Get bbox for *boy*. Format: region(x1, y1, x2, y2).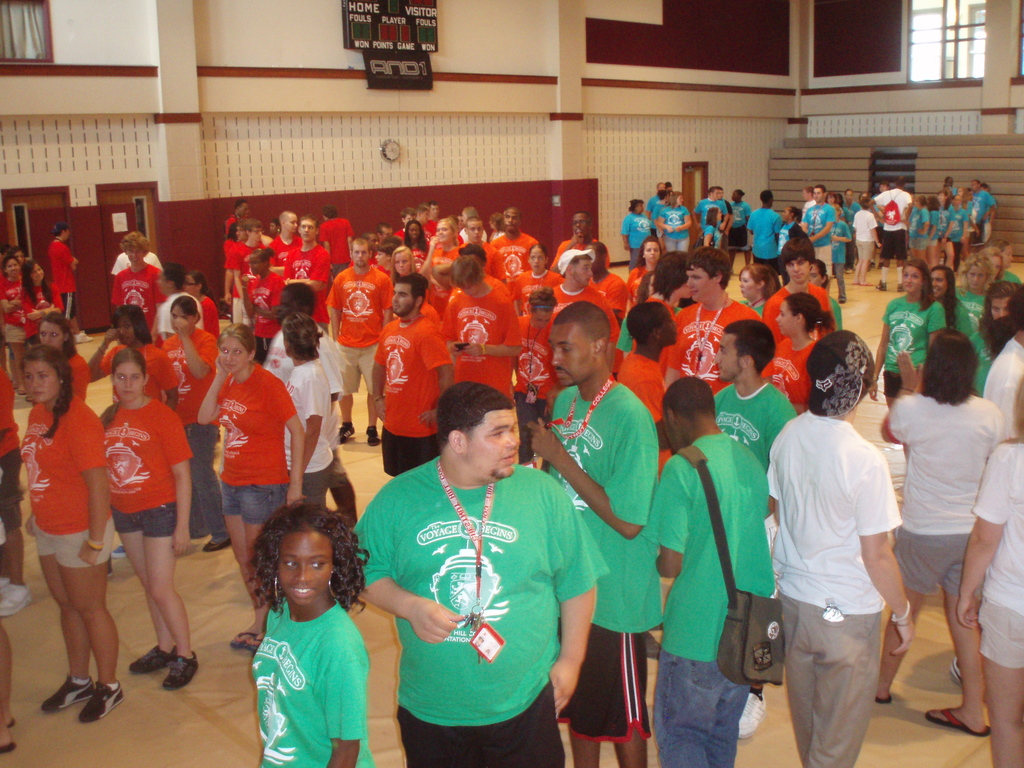
region(702, 208, 727, 252).
